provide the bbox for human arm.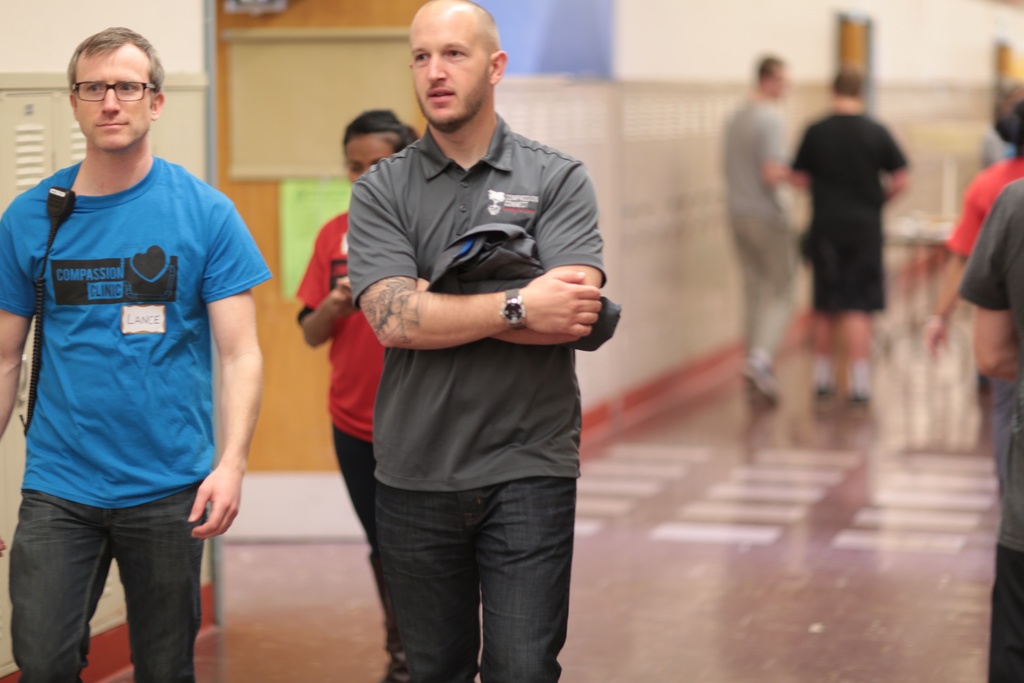
[180, 185, 266, 539].
